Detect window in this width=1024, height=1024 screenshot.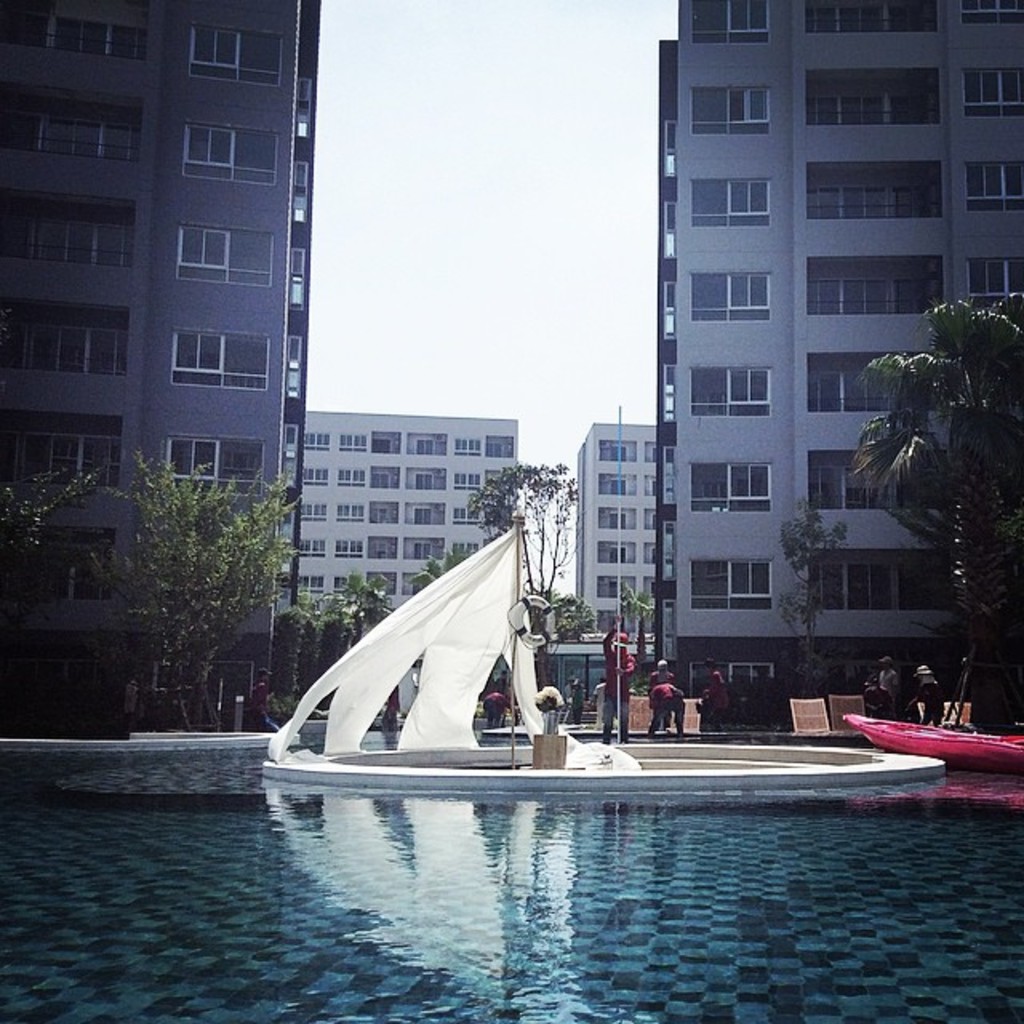
Detection: l=3, t=299, r=138, b=400.
